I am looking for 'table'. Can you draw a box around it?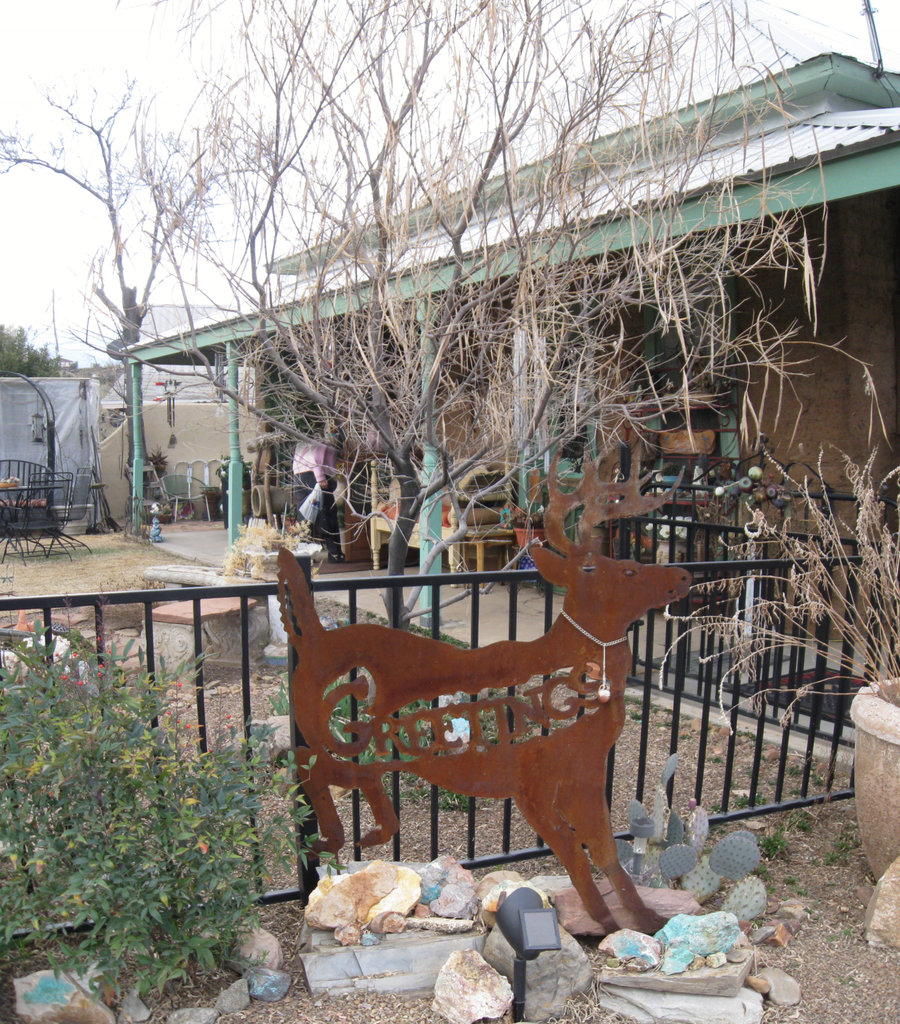
Sure, the bounding box is box(371, 460, 524, 575).
